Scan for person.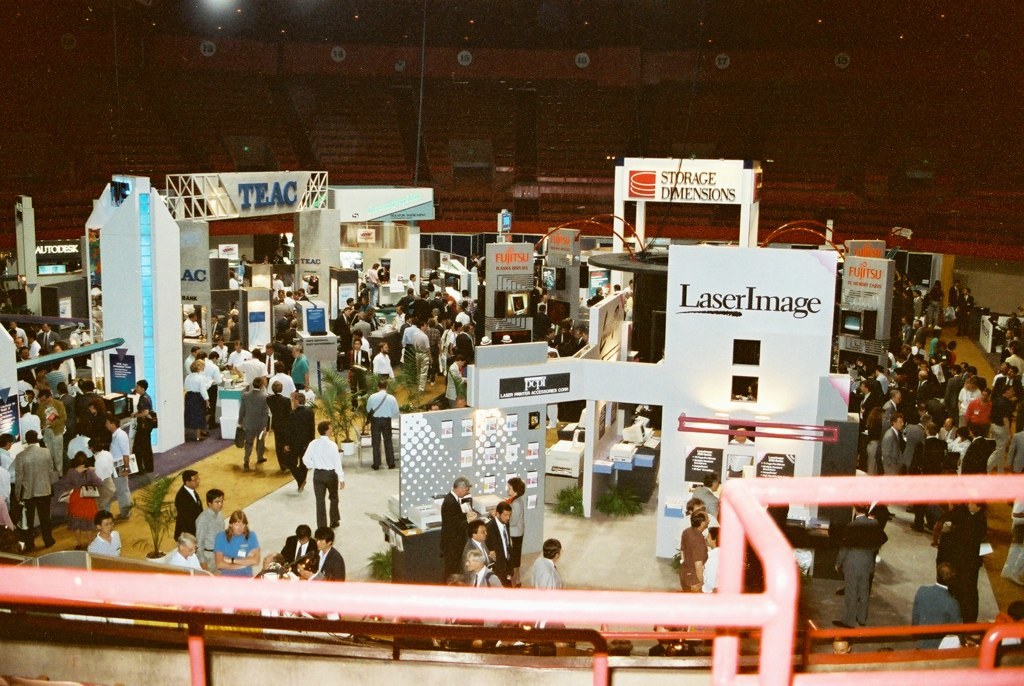
Scan result: 991 366 1023 425.
